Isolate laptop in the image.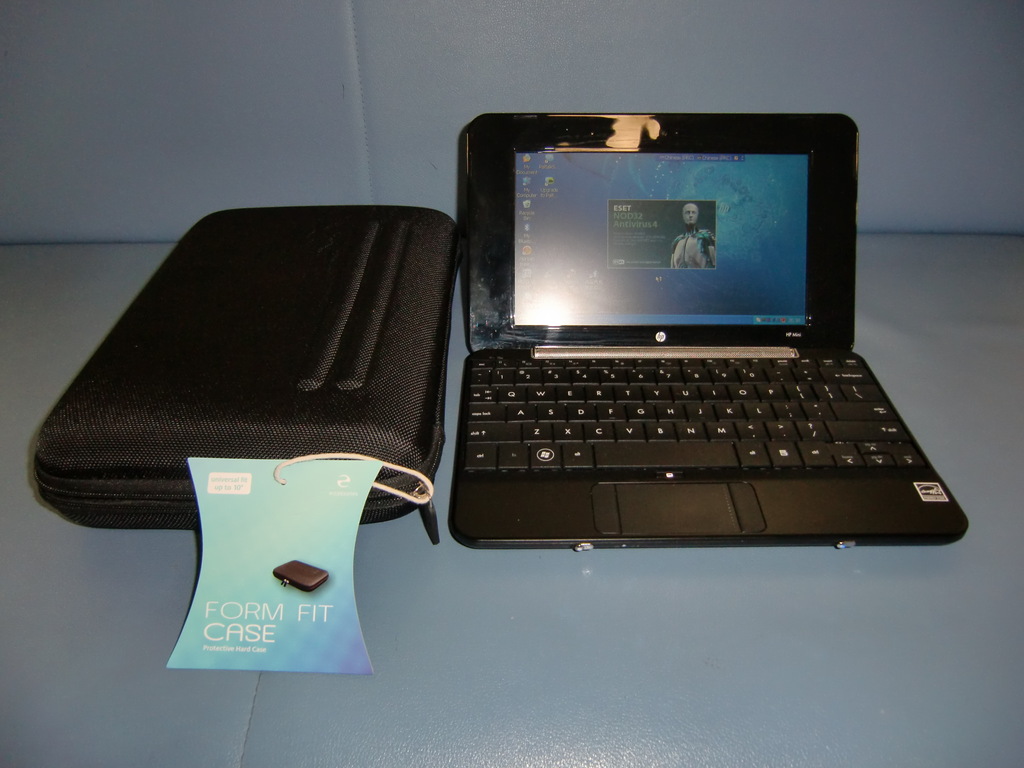
Isolated region: (461,106,967,552).
